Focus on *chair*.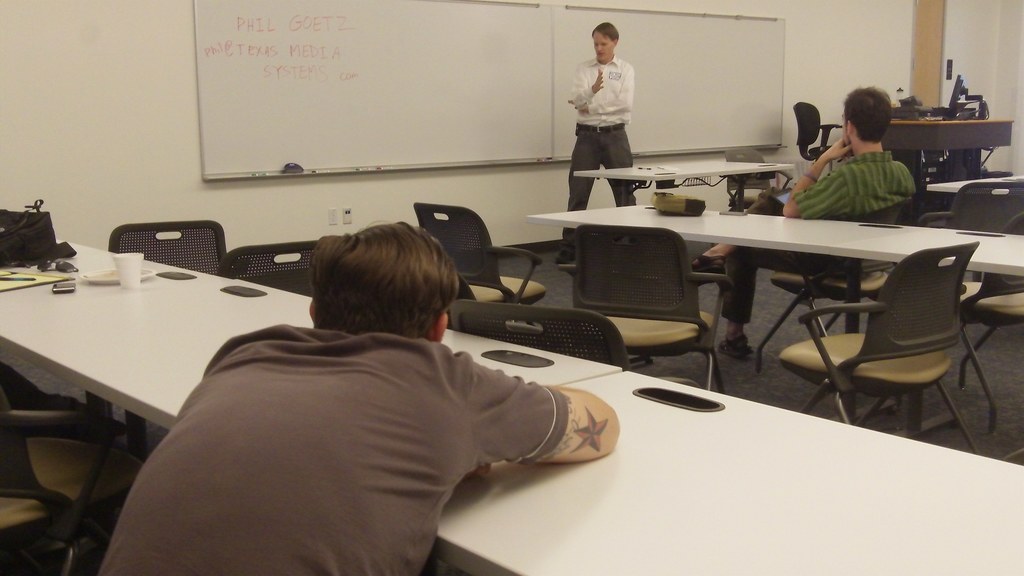
Focused at <region>410, 198, 547, 305</region>.
